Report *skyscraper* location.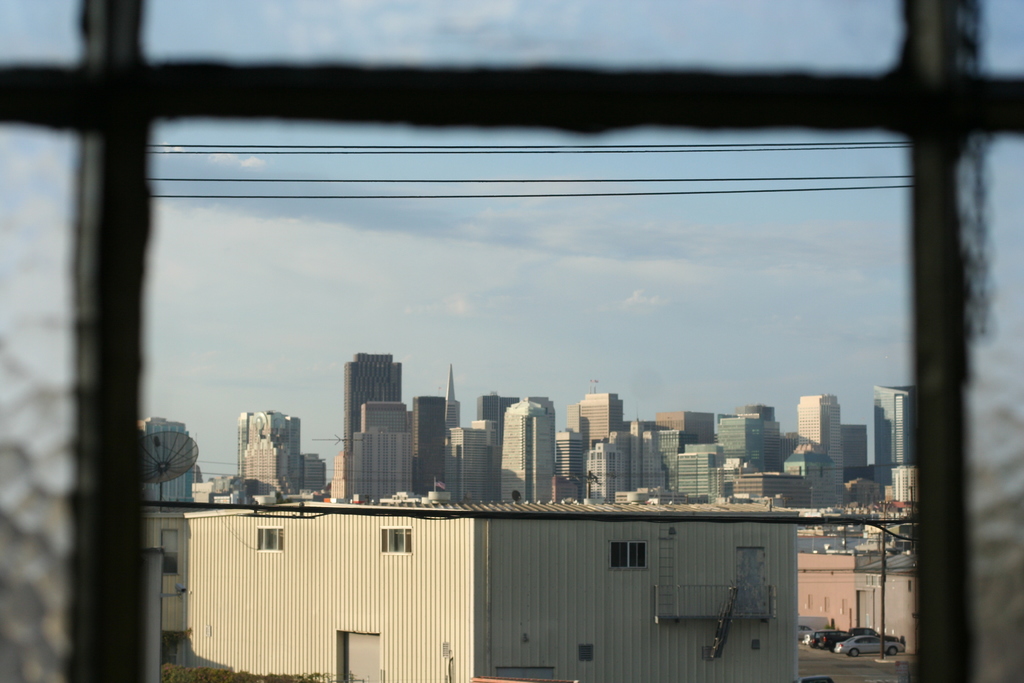
Report: box=[742, 399, 778, 424].
